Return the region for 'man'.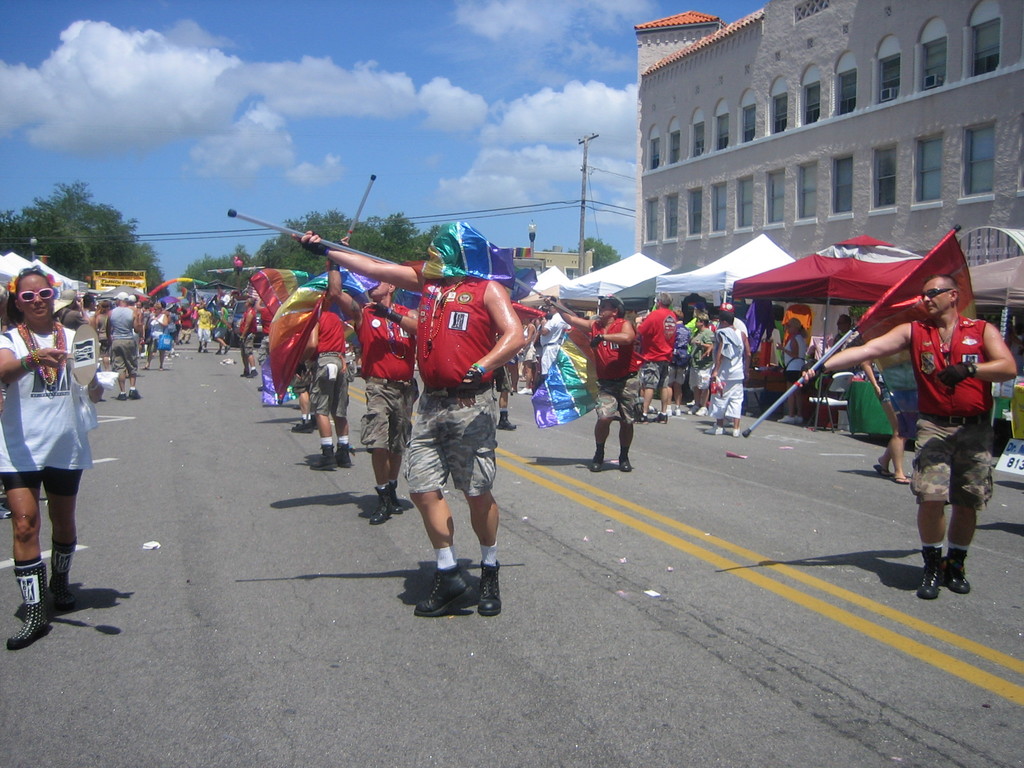
crop(238, 298, 259, 380).
